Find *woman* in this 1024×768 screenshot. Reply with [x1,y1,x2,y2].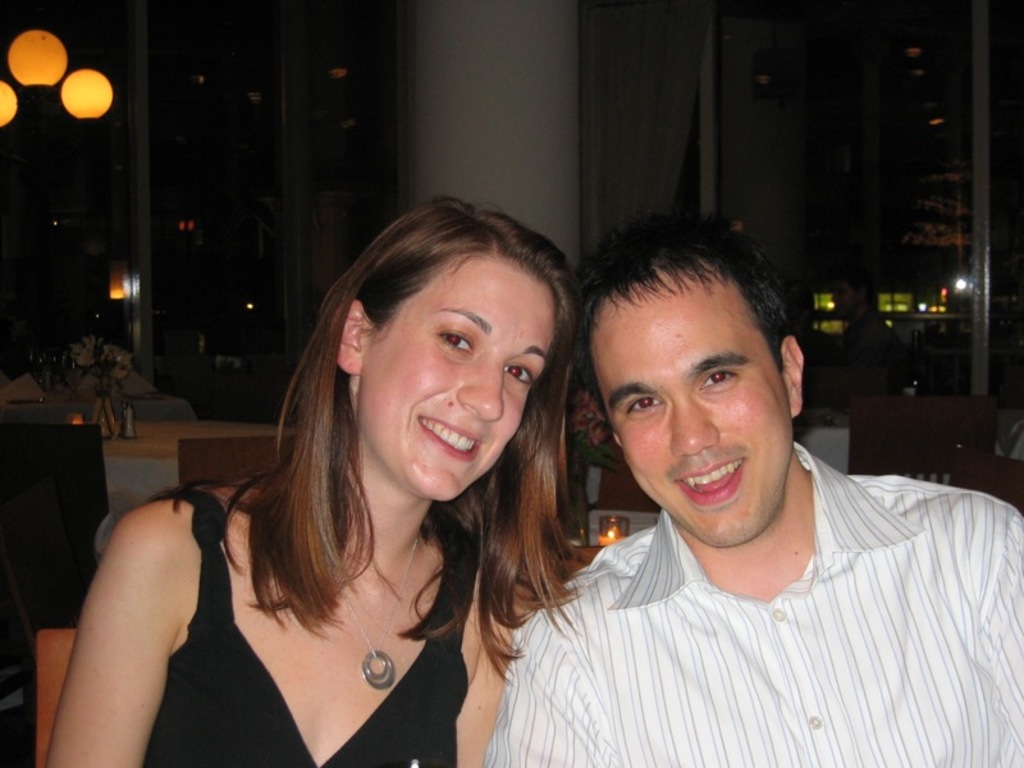
[95,191,634,767].
